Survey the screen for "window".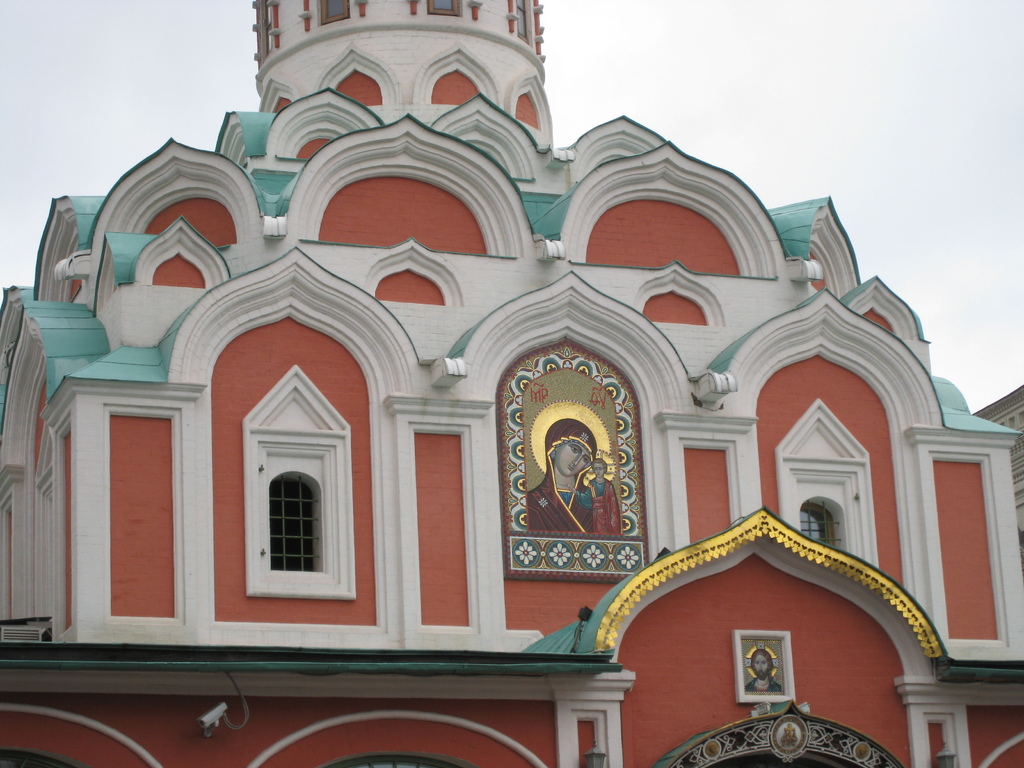
Survey found: (240, 368, 364, 602).
